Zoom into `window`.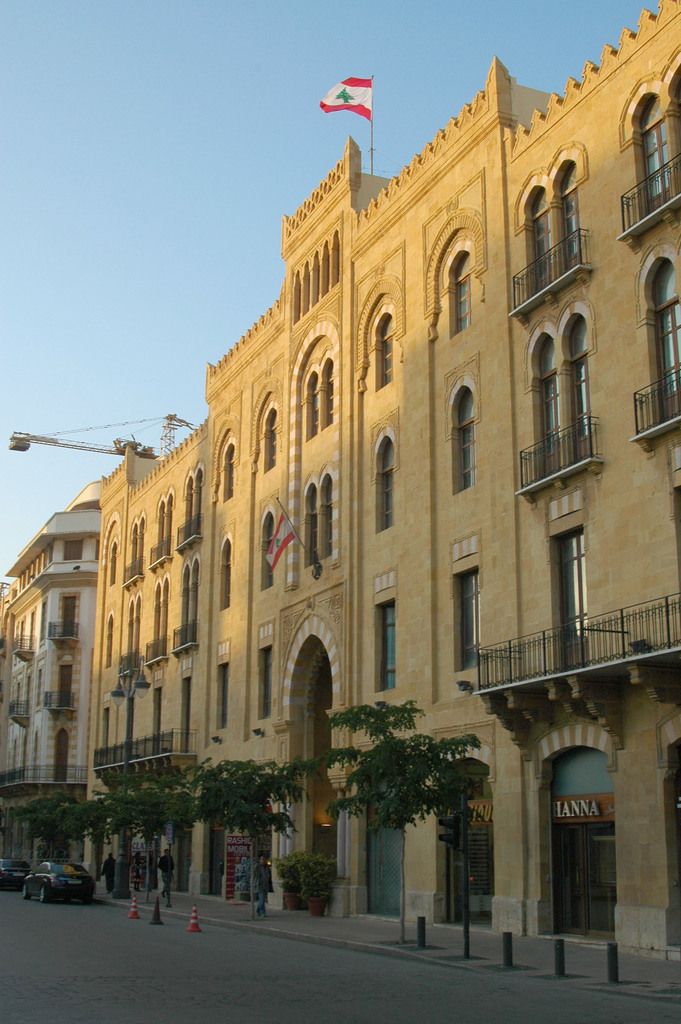
Zoom target: {"x1": 151, "y1": 577, "x2": 163, "y2": 662}.
